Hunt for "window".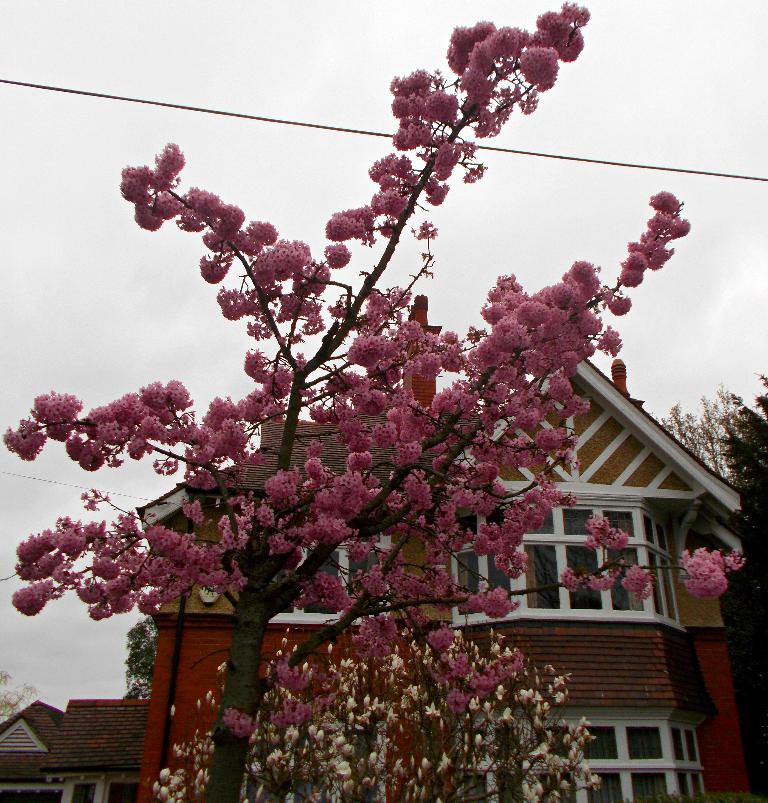
Hunted down at box(510, 478, 682, 636).
